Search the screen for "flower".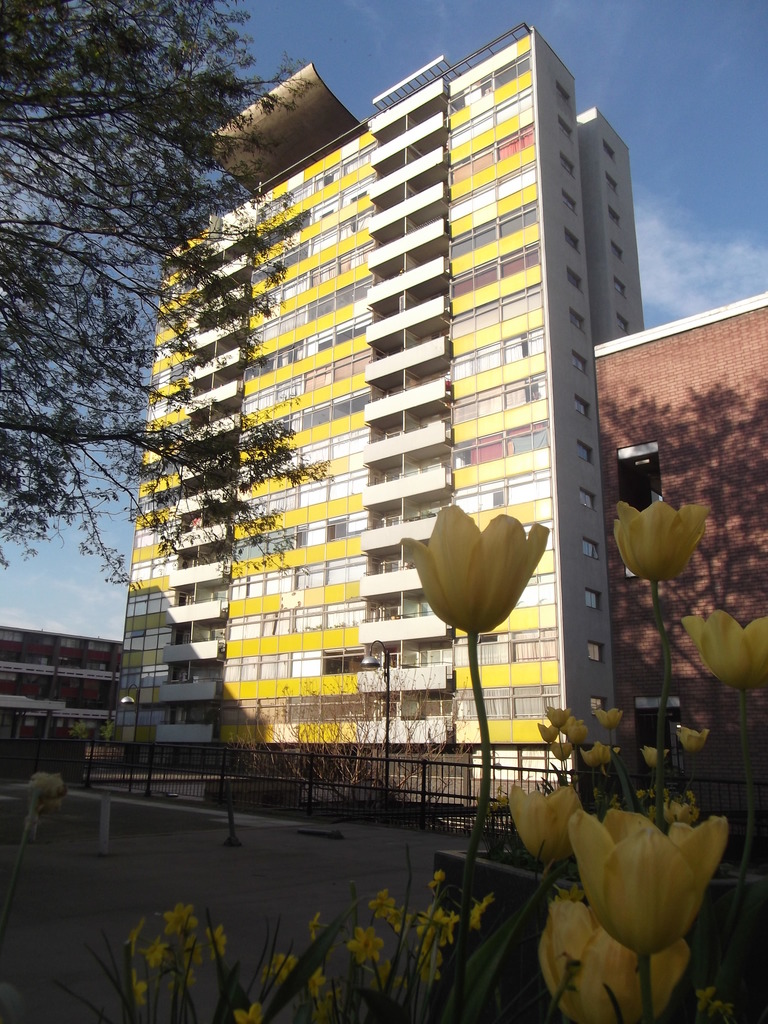
Found at (x1=180, y1=942, x2=210, y2=973).
